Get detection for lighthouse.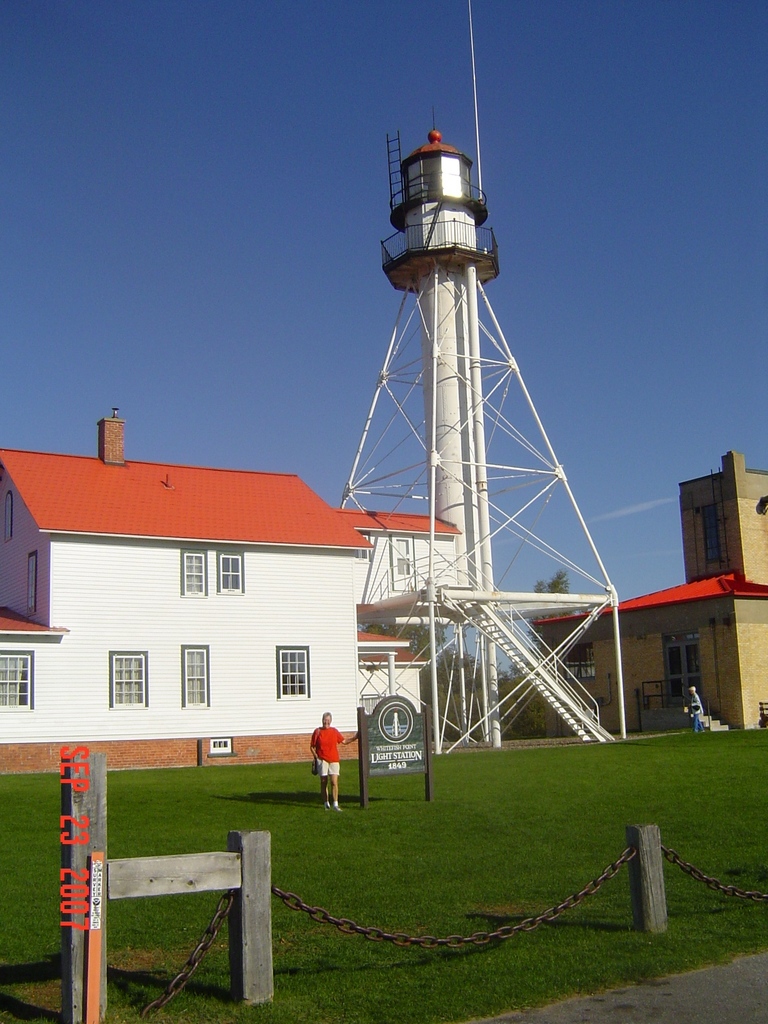
Detection: [334, 61, 602, 700].
